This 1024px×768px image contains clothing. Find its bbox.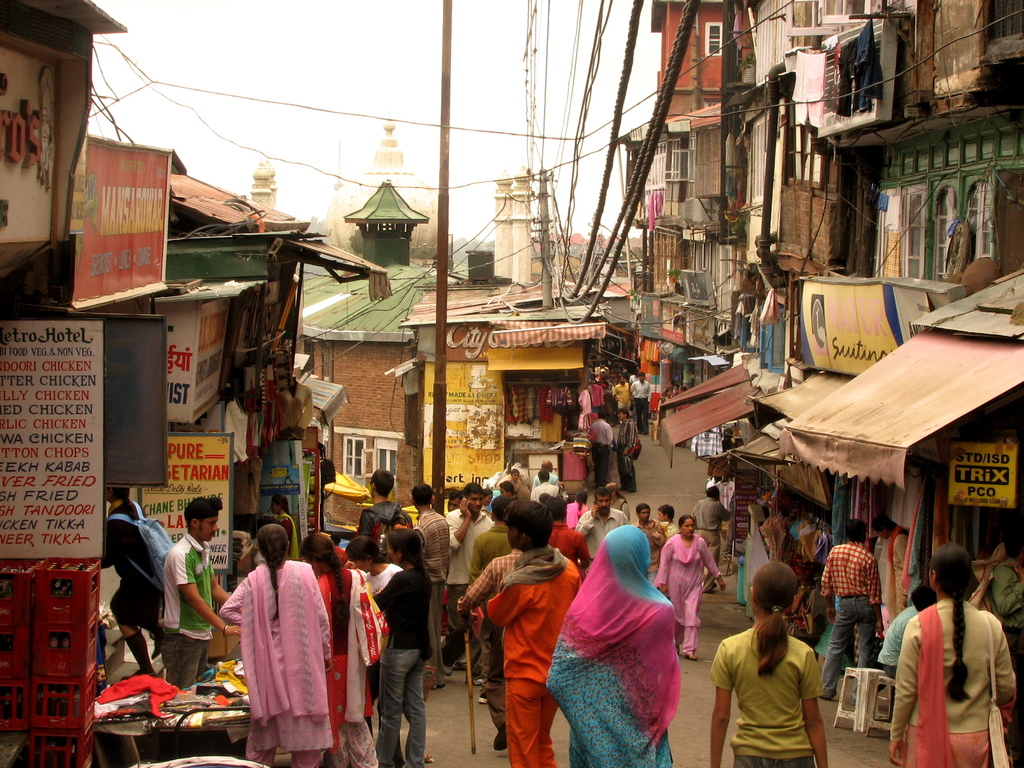
box=[708, 624, 832, 767].
